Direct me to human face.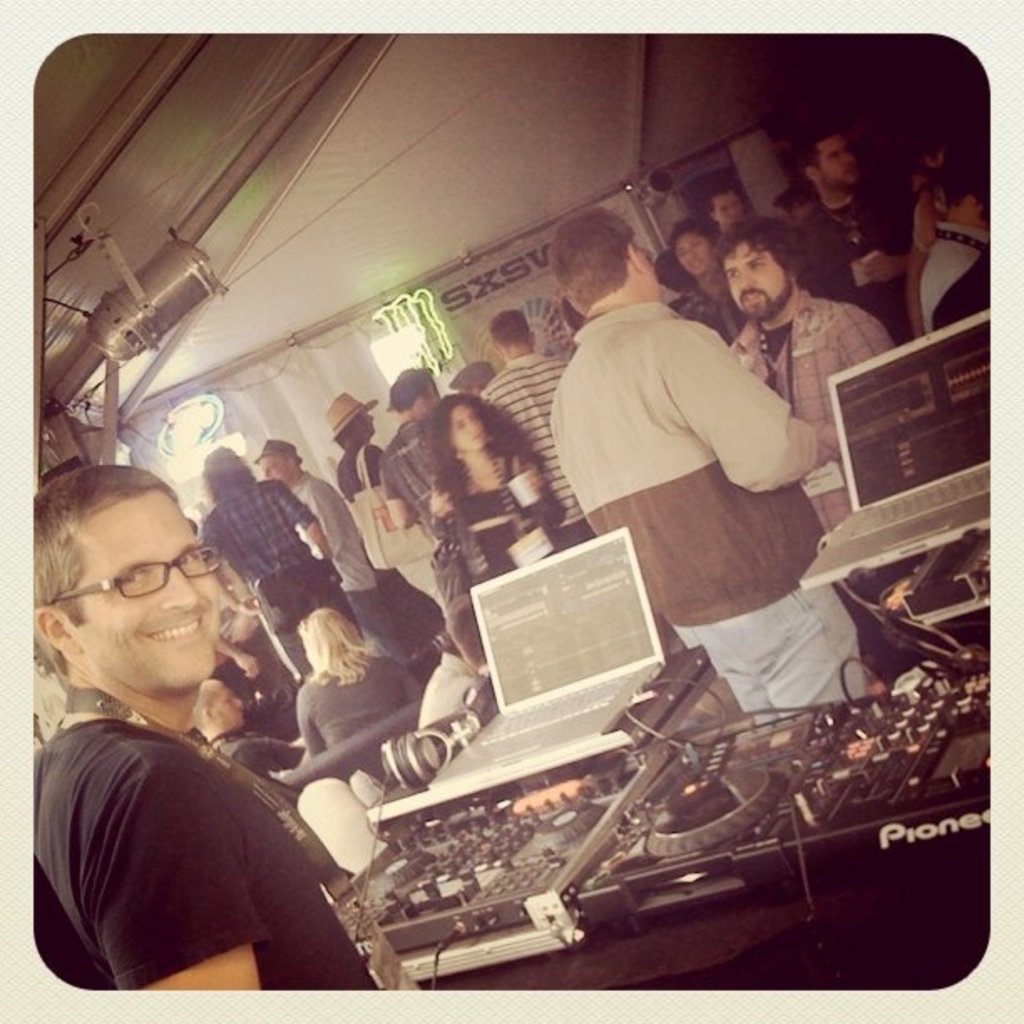
Direction: [726, 238, 793, 316].
